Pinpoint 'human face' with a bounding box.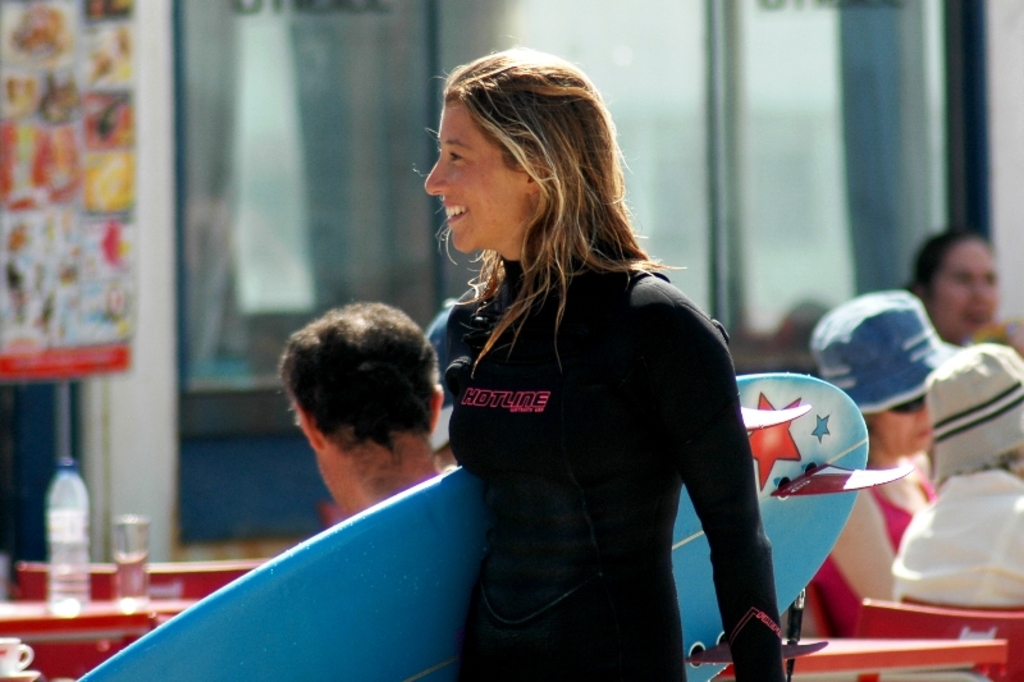
x1=422 y1=101 x2=518 y2=252.
